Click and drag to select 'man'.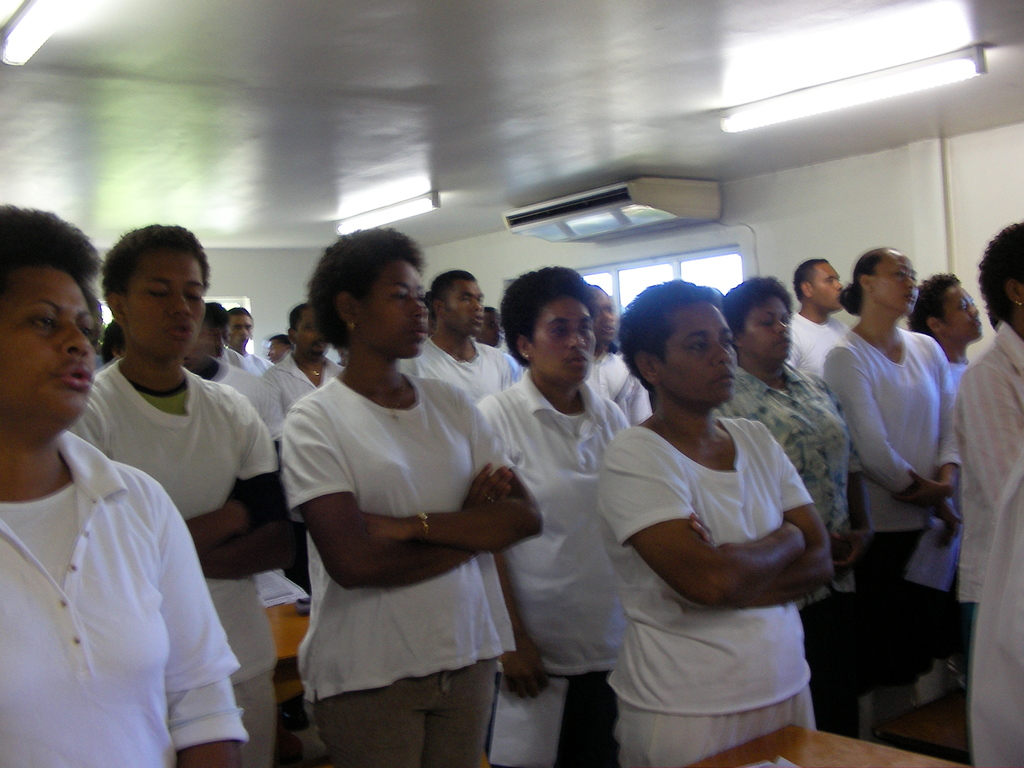
Selection: Rect(15, 229, 279, 750).
